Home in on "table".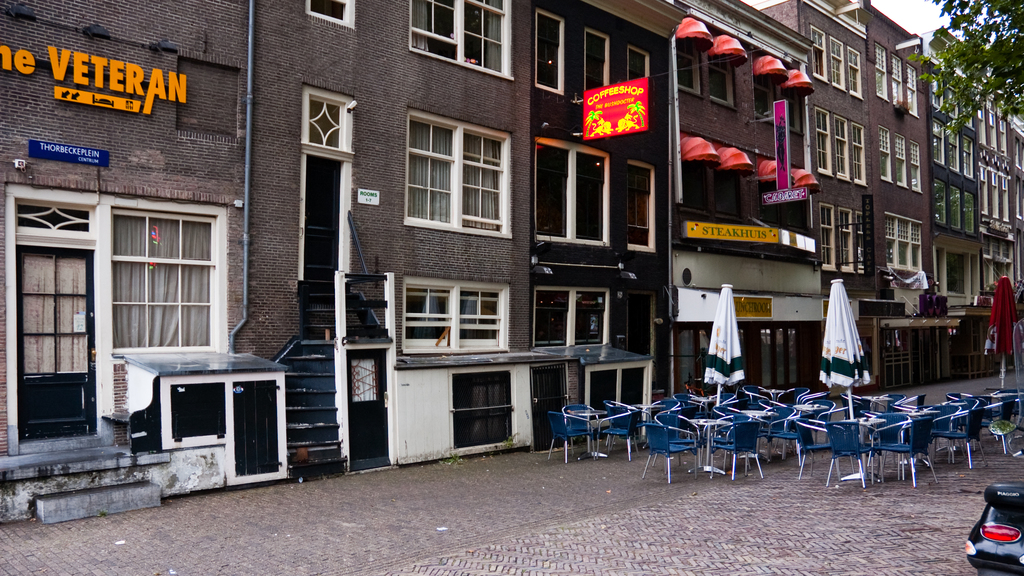
Homed in at locate(689, 395, 719, 415).
